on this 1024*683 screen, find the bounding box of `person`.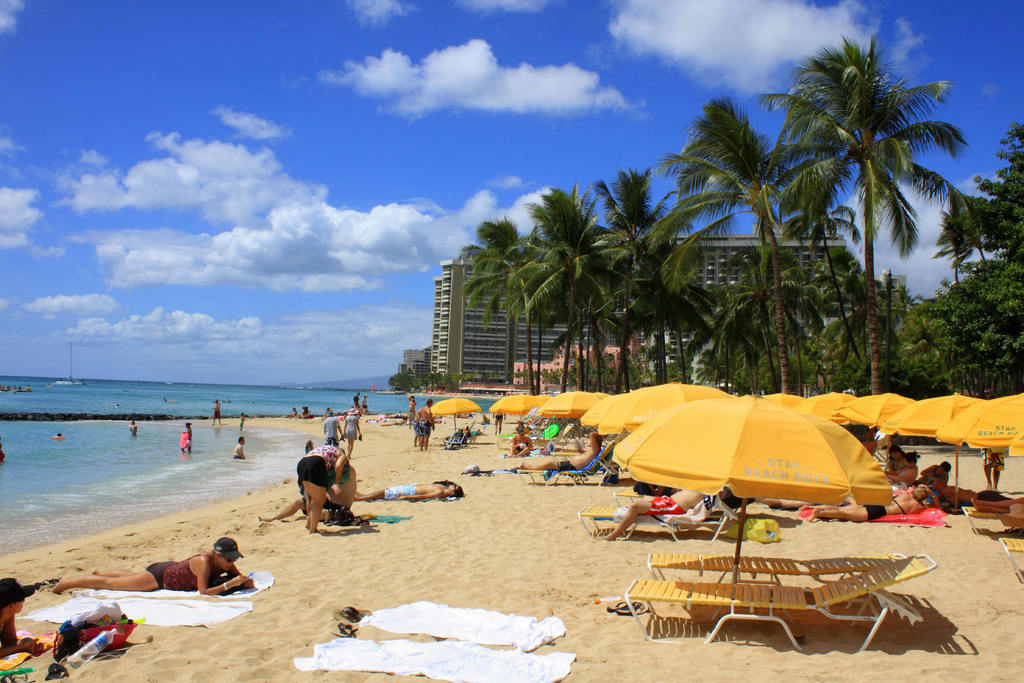
Bounding box: rect(49, 531, 257, 593).
